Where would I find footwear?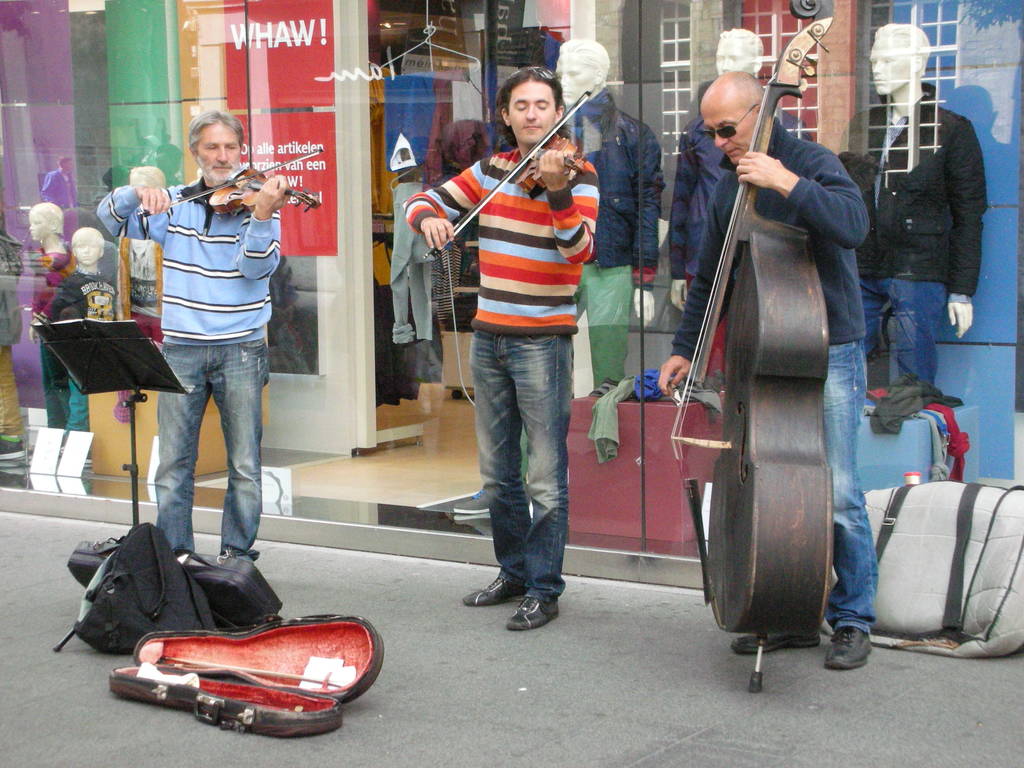
At BBox(732, 632, 829, 652).
